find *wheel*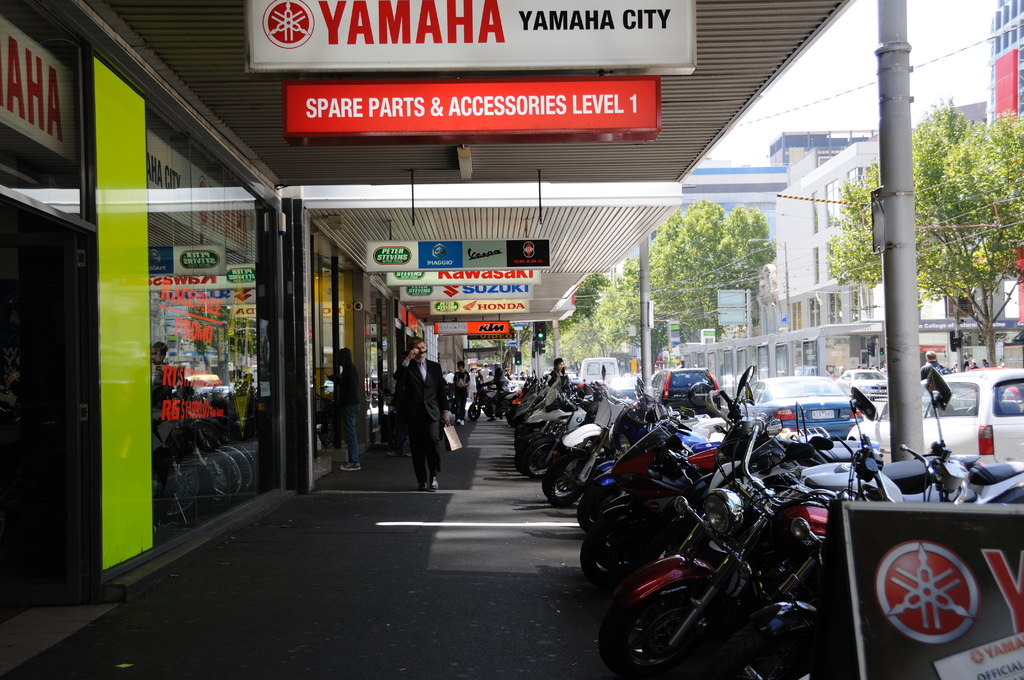
box=[871, 397, 876, 403]
